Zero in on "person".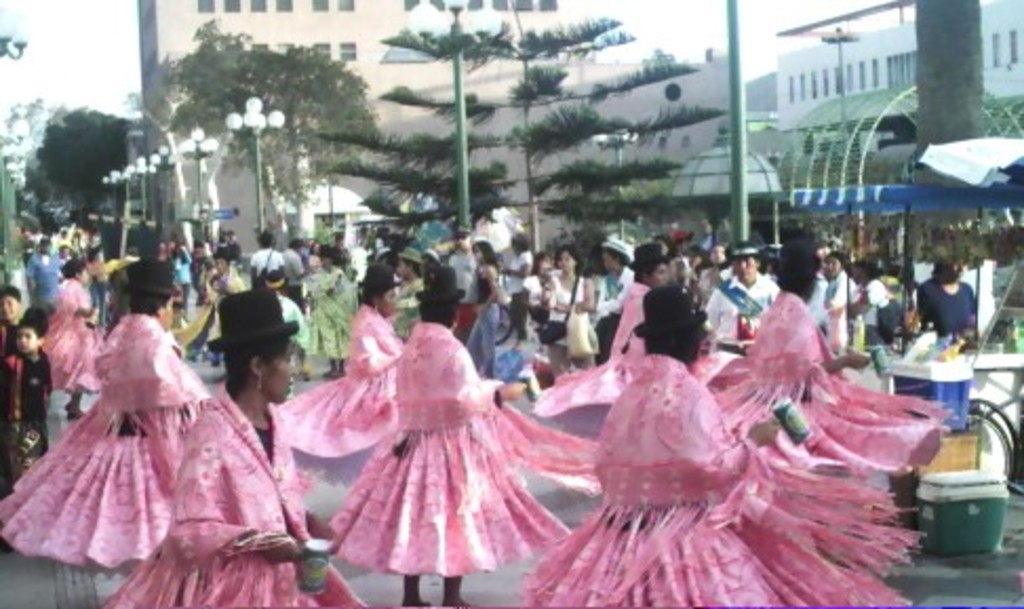
Zeroed in: [left=381, top=244, right=428, bottom=327].
